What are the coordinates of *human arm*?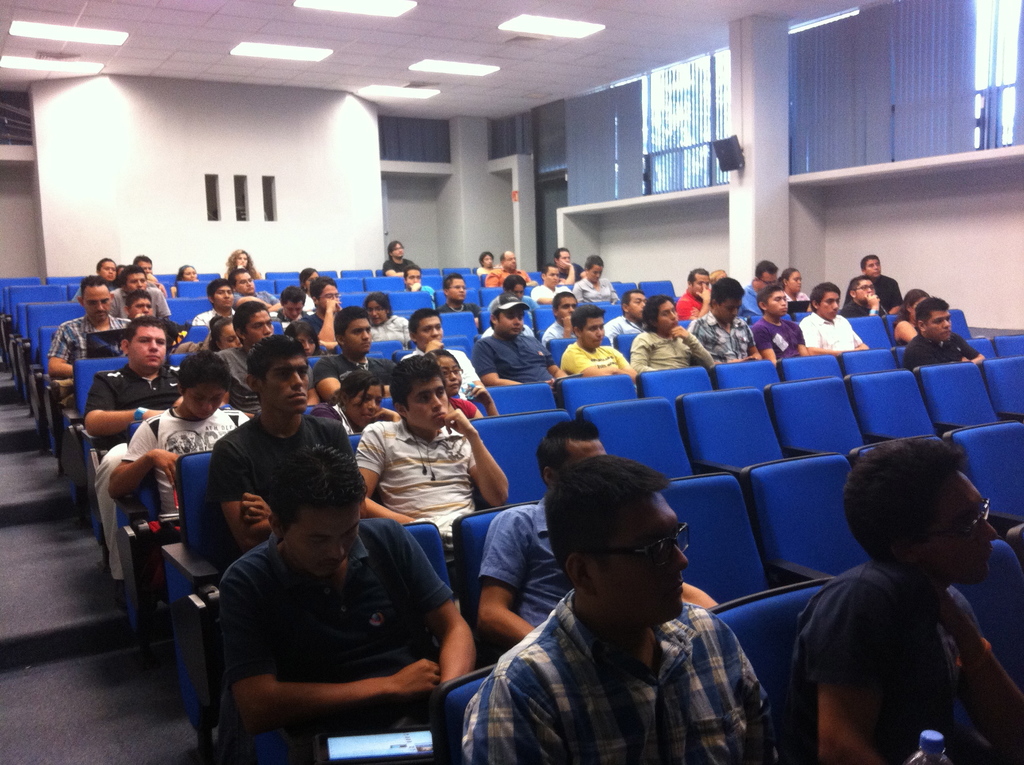
758 321 774 358.
